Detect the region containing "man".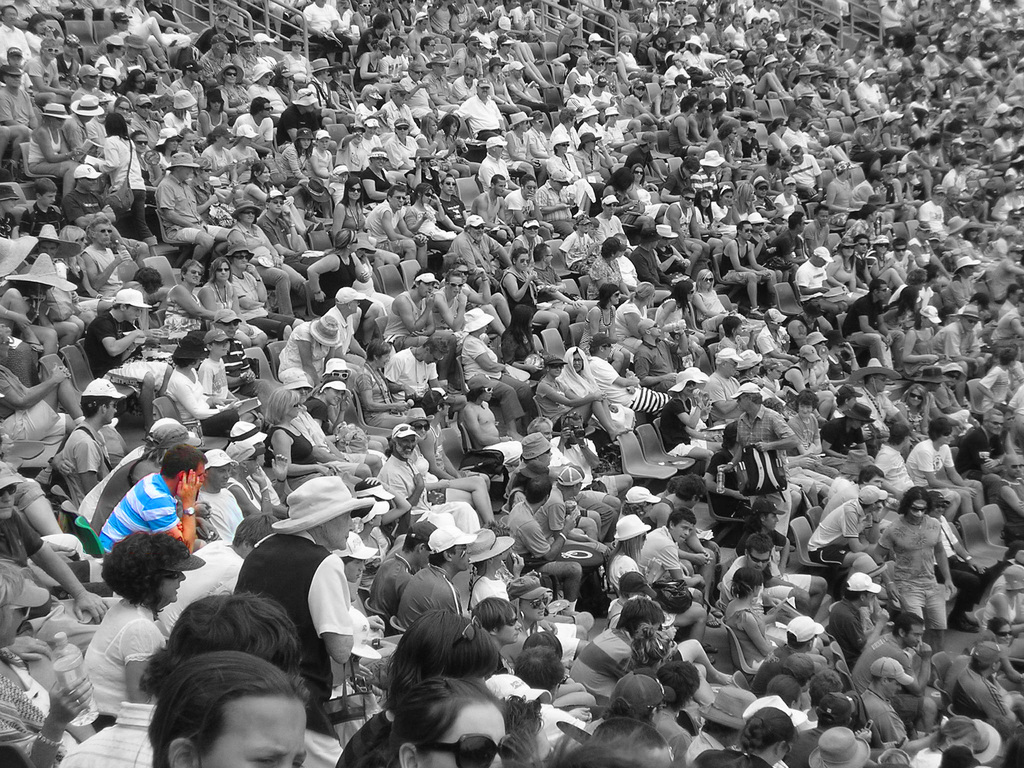
bbox=[687, 152, 723, 190].
